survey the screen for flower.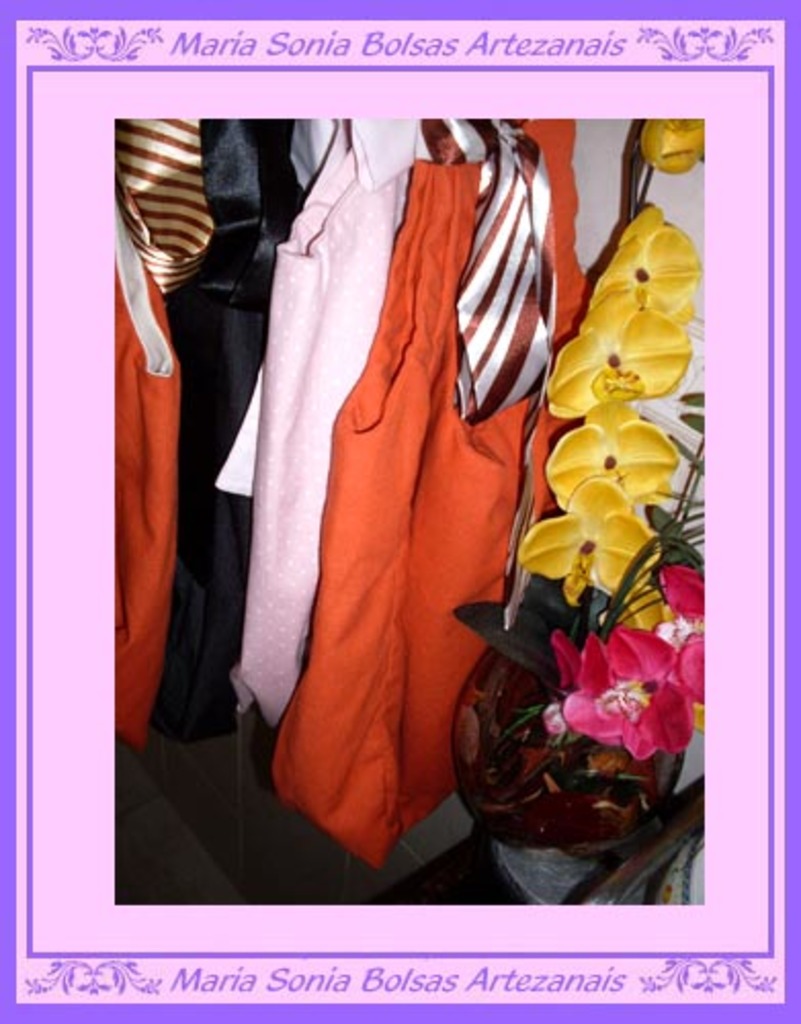
Survey found: (654, 563, 715, 618).
